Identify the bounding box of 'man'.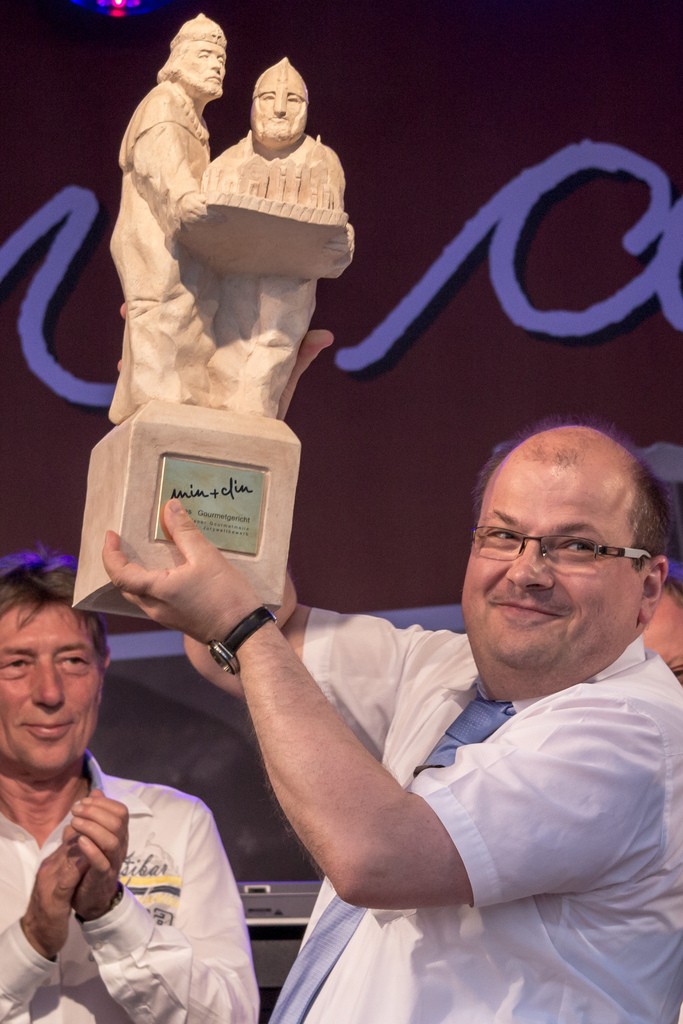
(0,550,262,1023).
